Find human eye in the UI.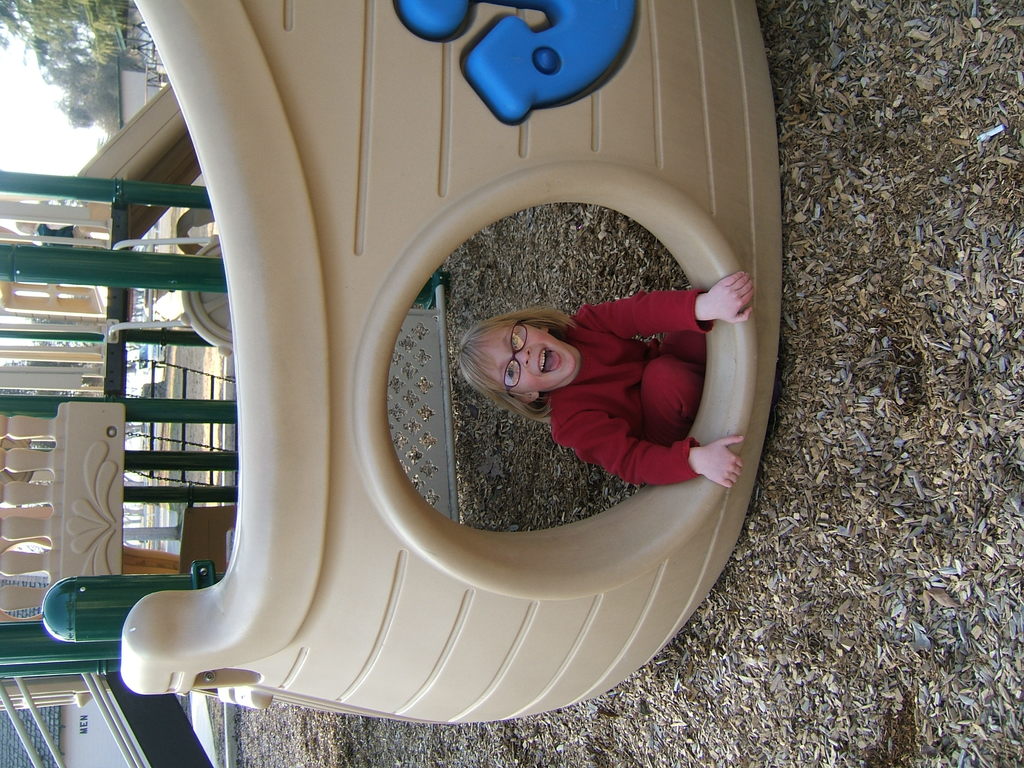
UI element at 506/364/517/382.
